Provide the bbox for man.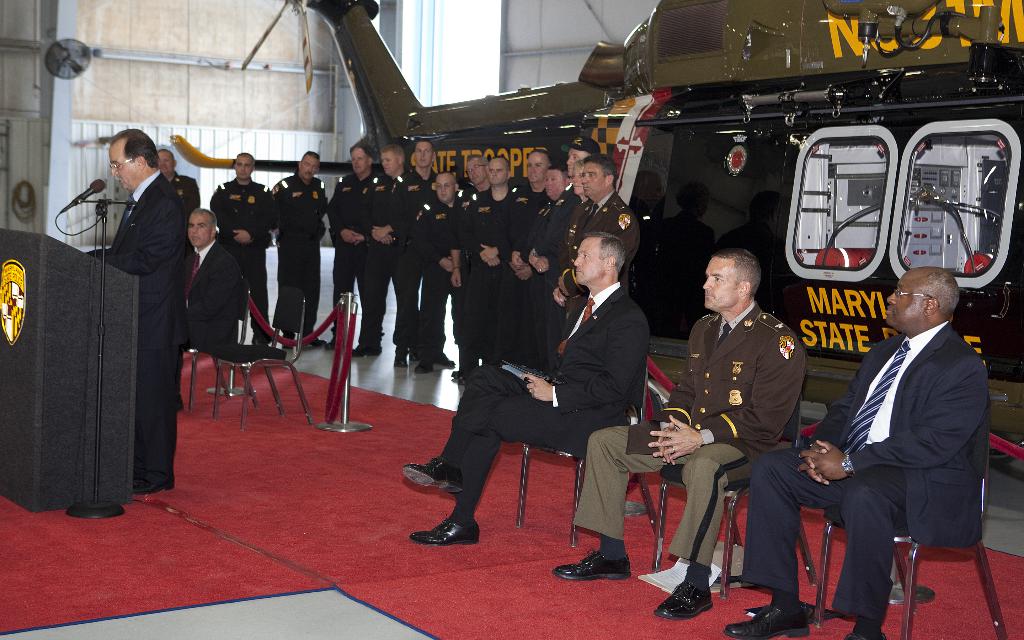
rect(552, 248, 808, 627).
